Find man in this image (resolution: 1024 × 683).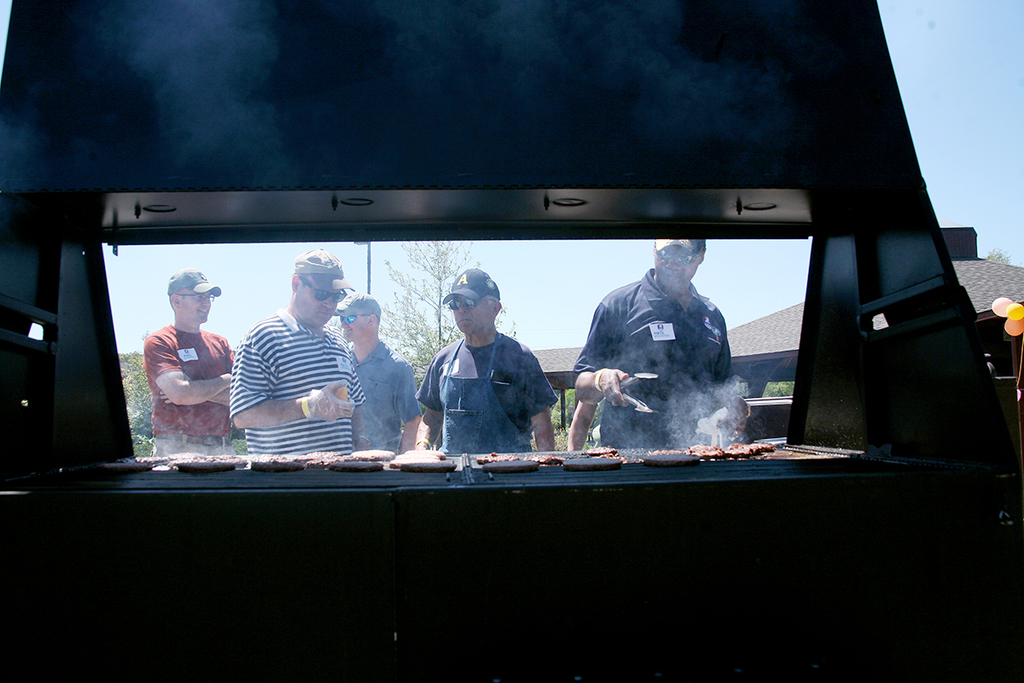
detection(142, 267, 238, 458).
